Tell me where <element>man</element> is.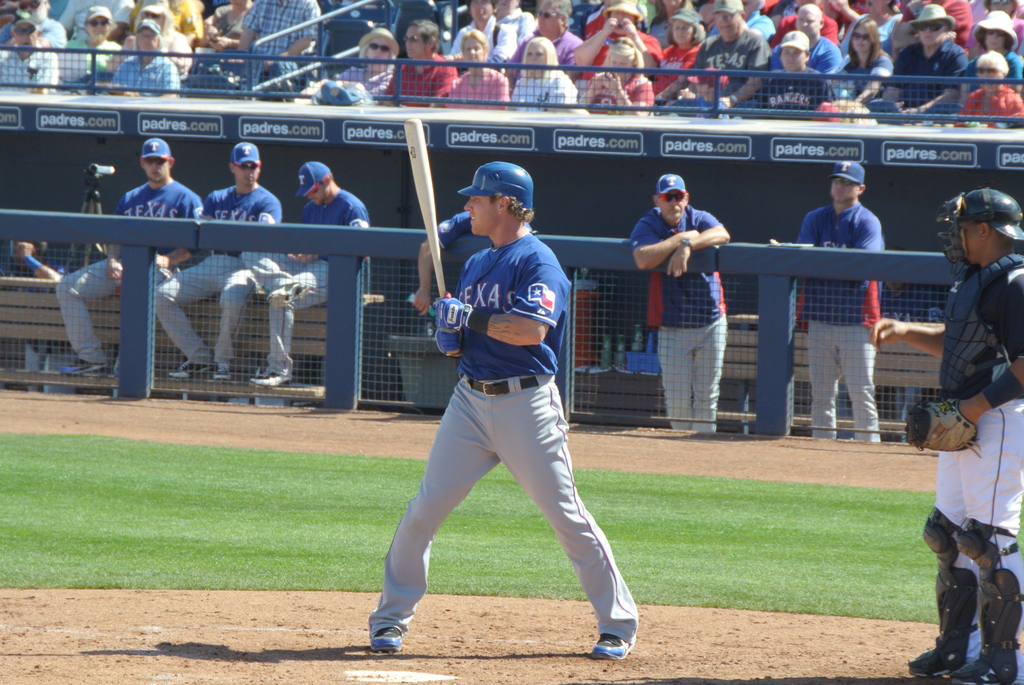
<element>man</element> is at (503, 0, 587, 95).
